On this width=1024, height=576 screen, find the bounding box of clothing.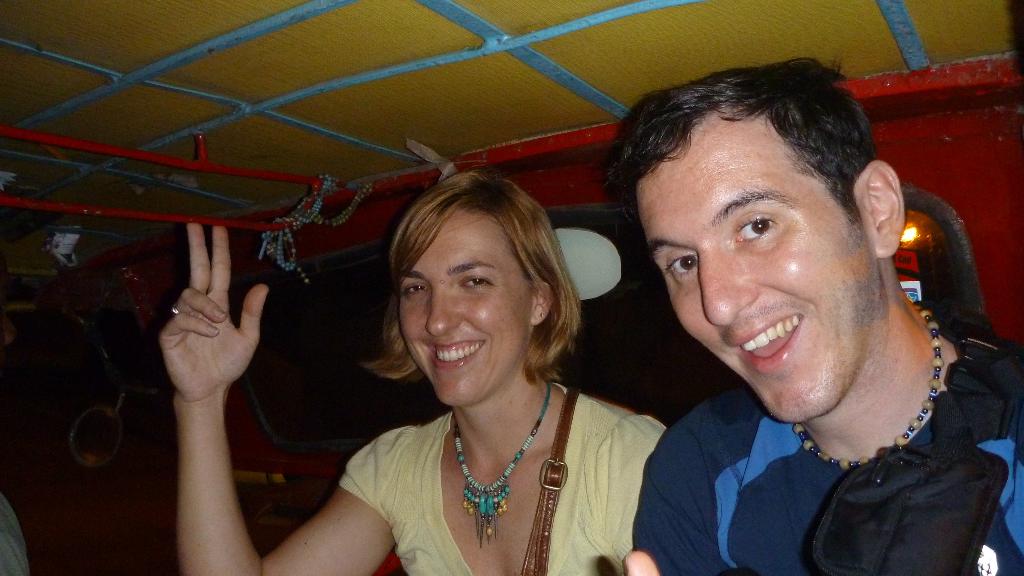
Bounding box: 330,374,675,575.
